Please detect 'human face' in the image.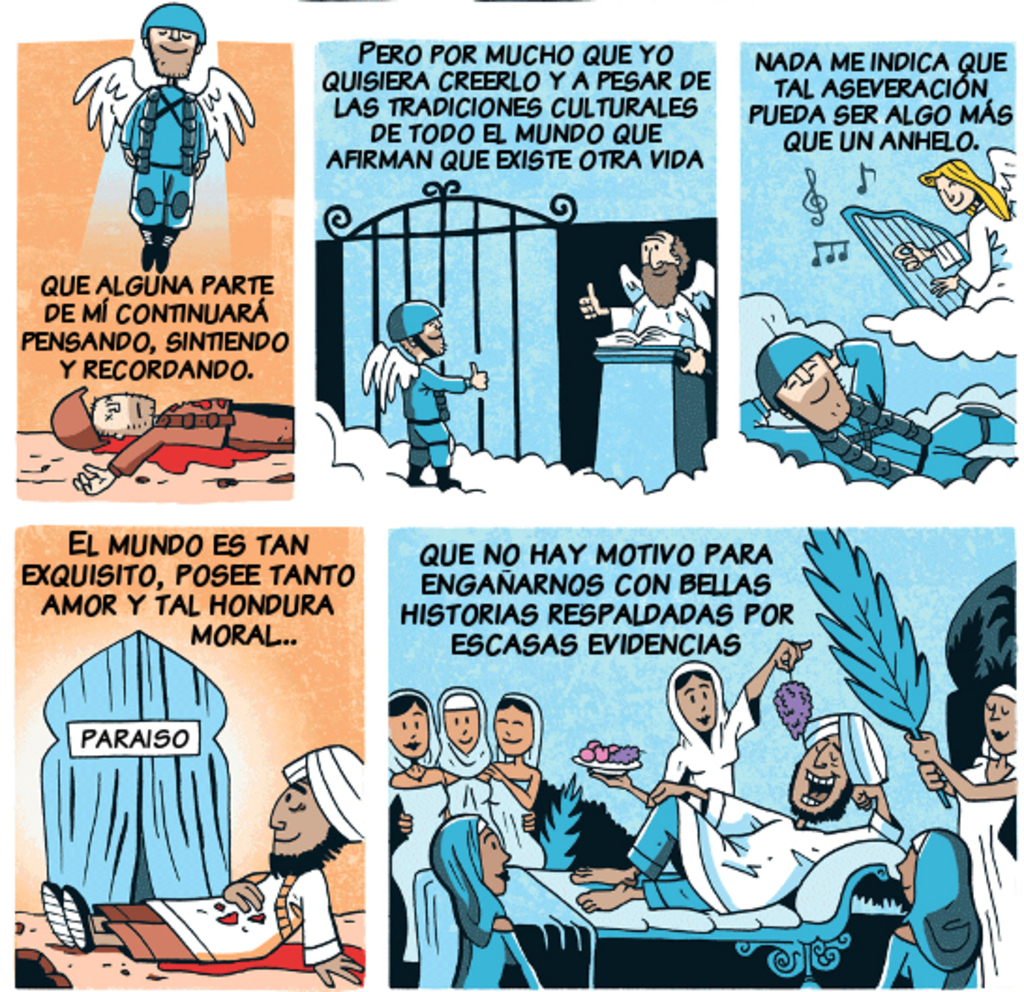
region(934, 173, 973, 208).
